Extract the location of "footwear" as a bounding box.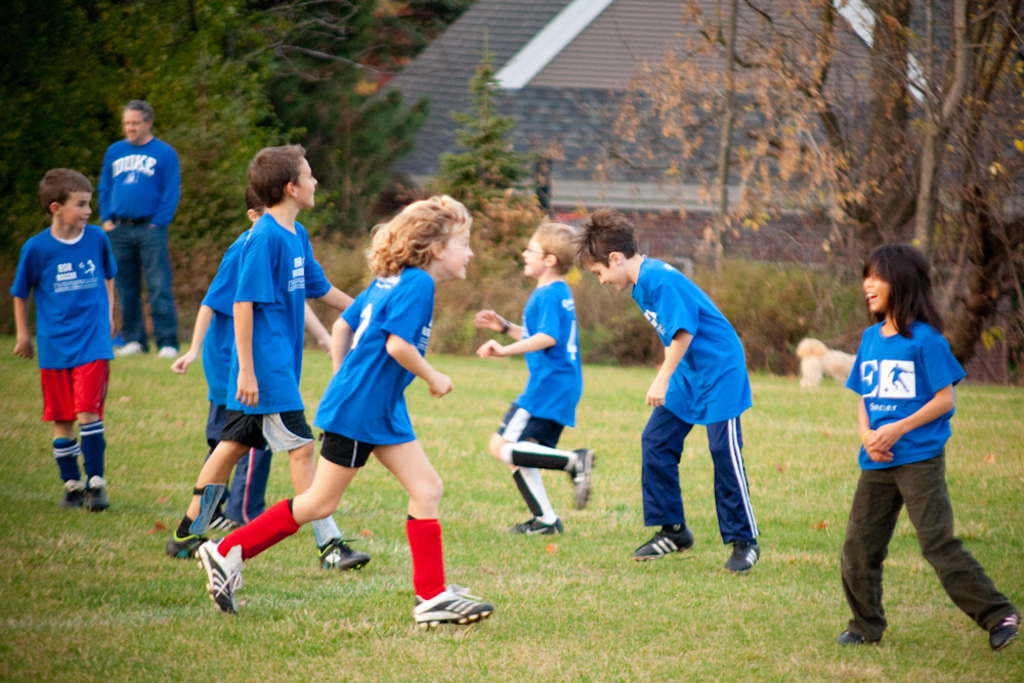
pyautogui.locateOnScreen(317, 542, 367, 570).
